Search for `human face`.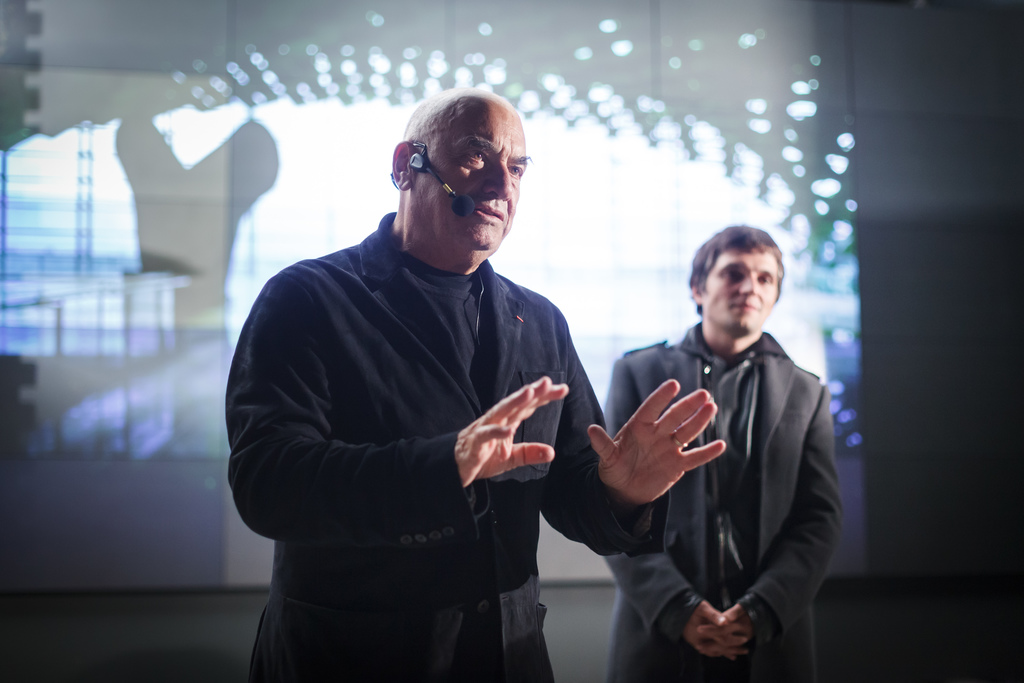
Found at {"x1": 409, "y1": 92, "x2": 529, "y2": 251}.
